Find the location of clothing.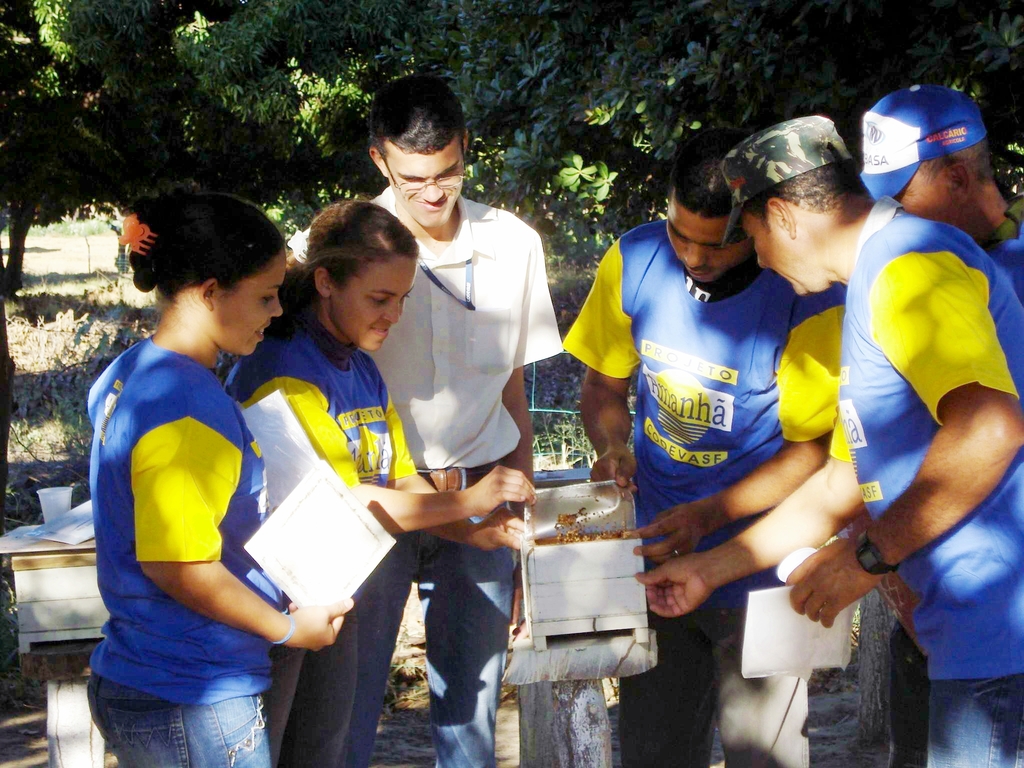
Location: [x1=627, y1=600, x2=738, y2=767].
